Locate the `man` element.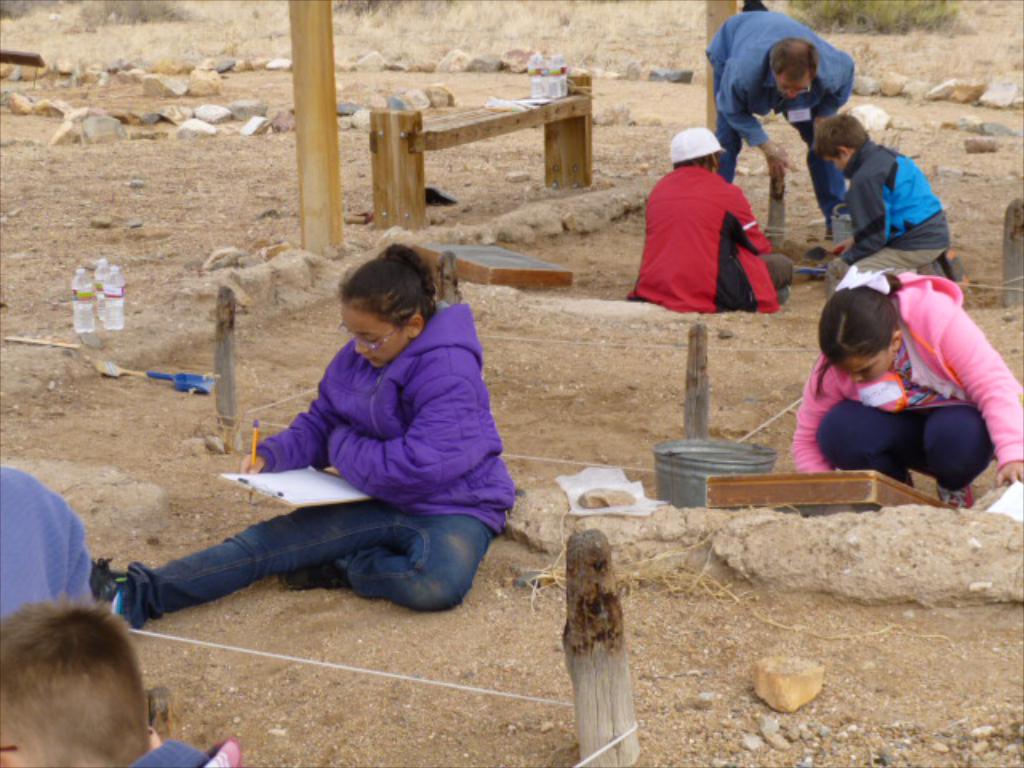
Element bbox: x1=643 y1=123 x2=790 y2=315.
